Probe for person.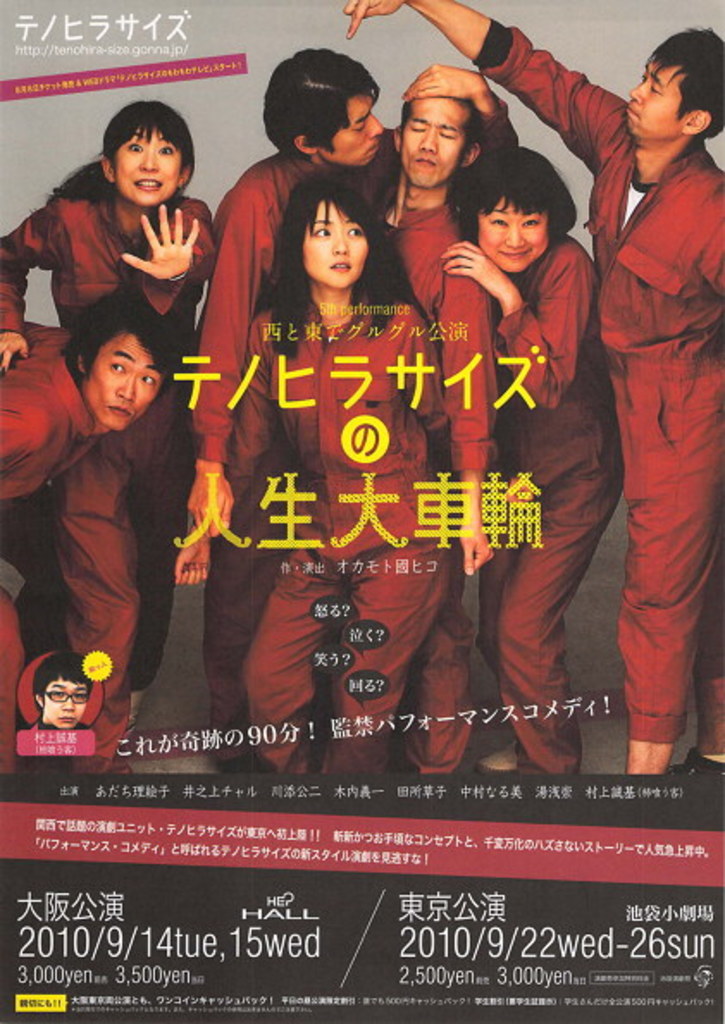
Probe result: rect(31, 654, 90, 725).
